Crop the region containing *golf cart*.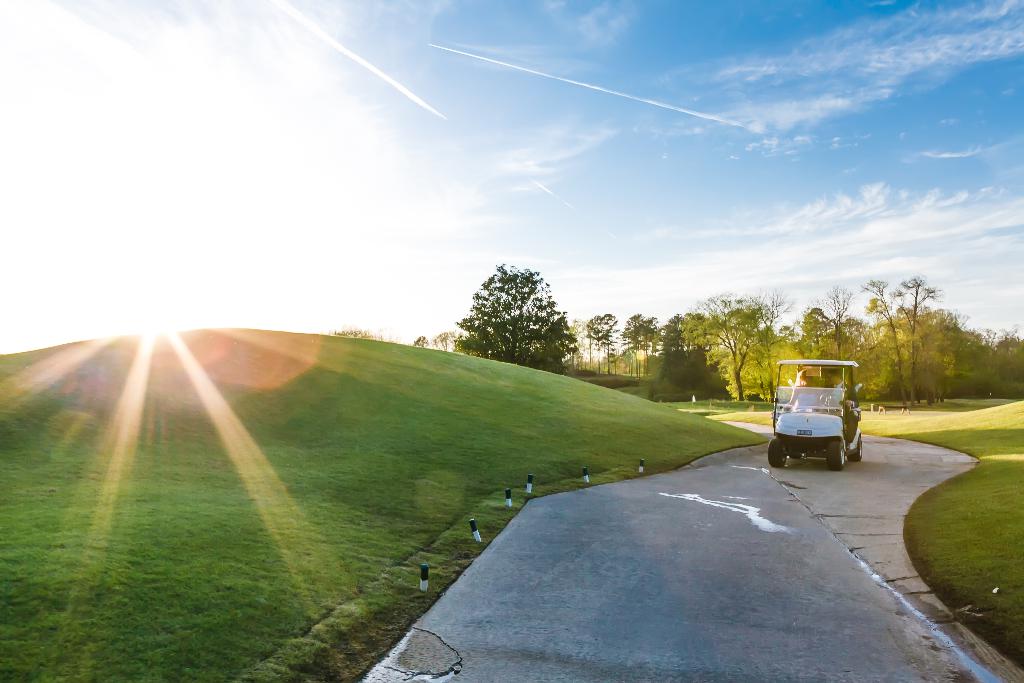
Crop region: <region>766, 359, 863, 471</region>.
